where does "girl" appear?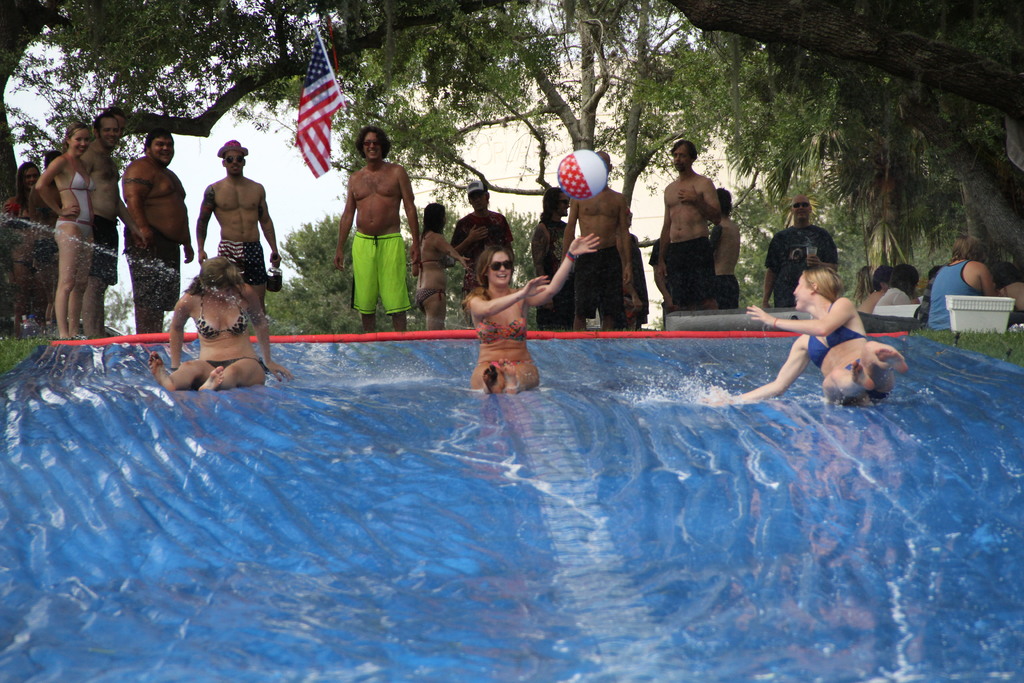
Appears at left=738, top=264, right=909, bottom=409.
